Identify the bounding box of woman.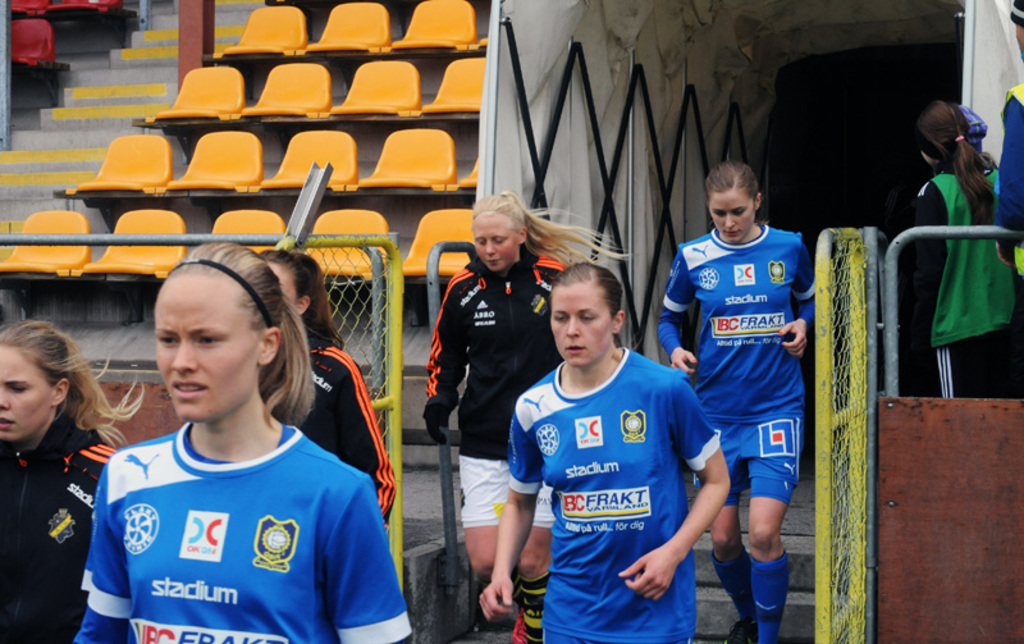
<region>262, 250, 398, 534</region>.
